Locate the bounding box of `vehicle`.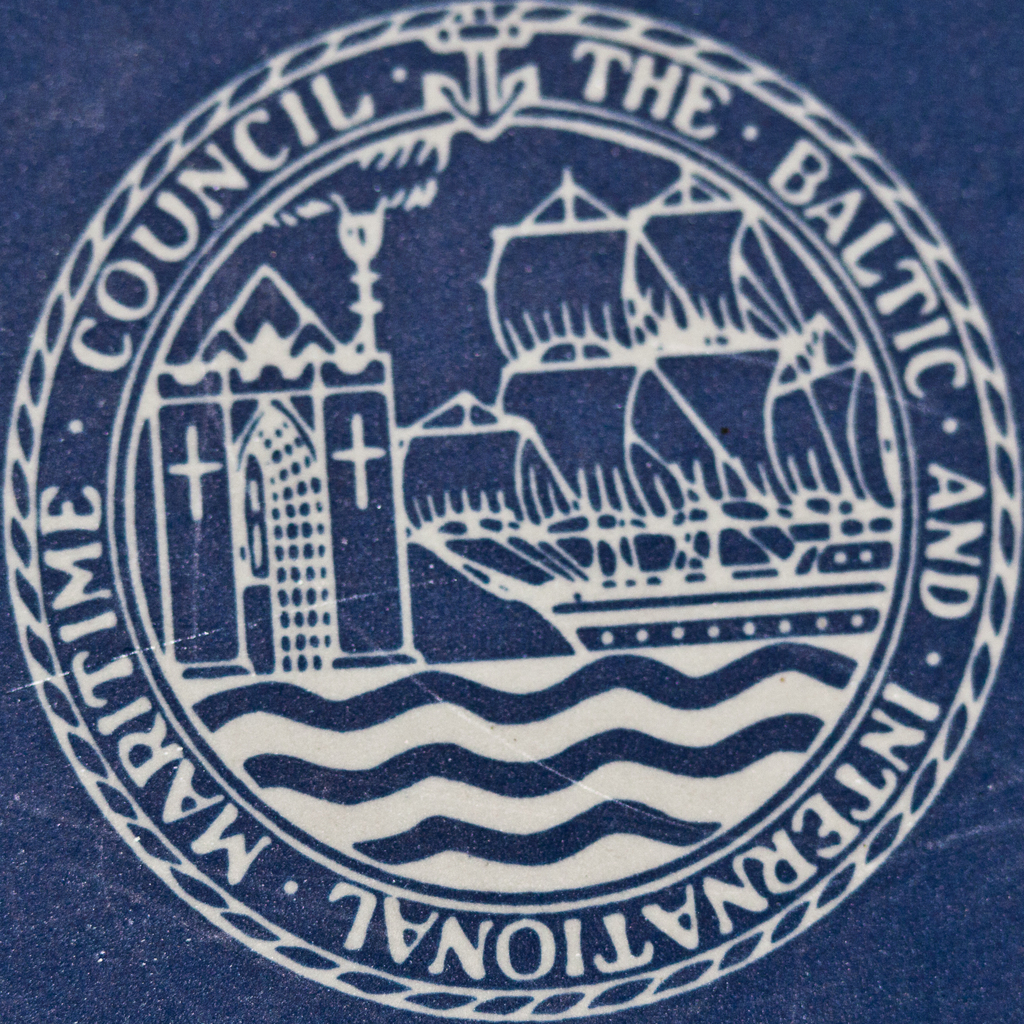
Bounding box: 397:157:908:629.
